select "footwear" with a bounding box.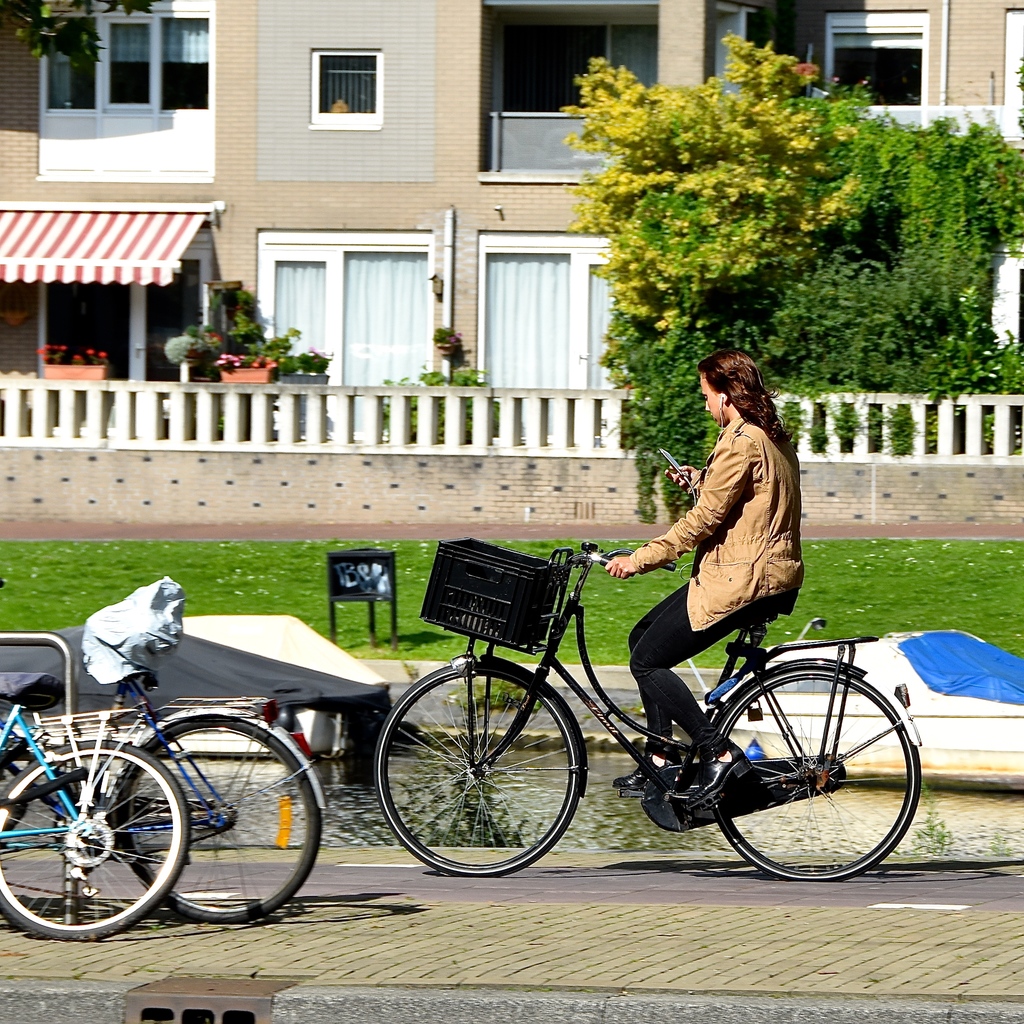
677, 742, 763, 814.
